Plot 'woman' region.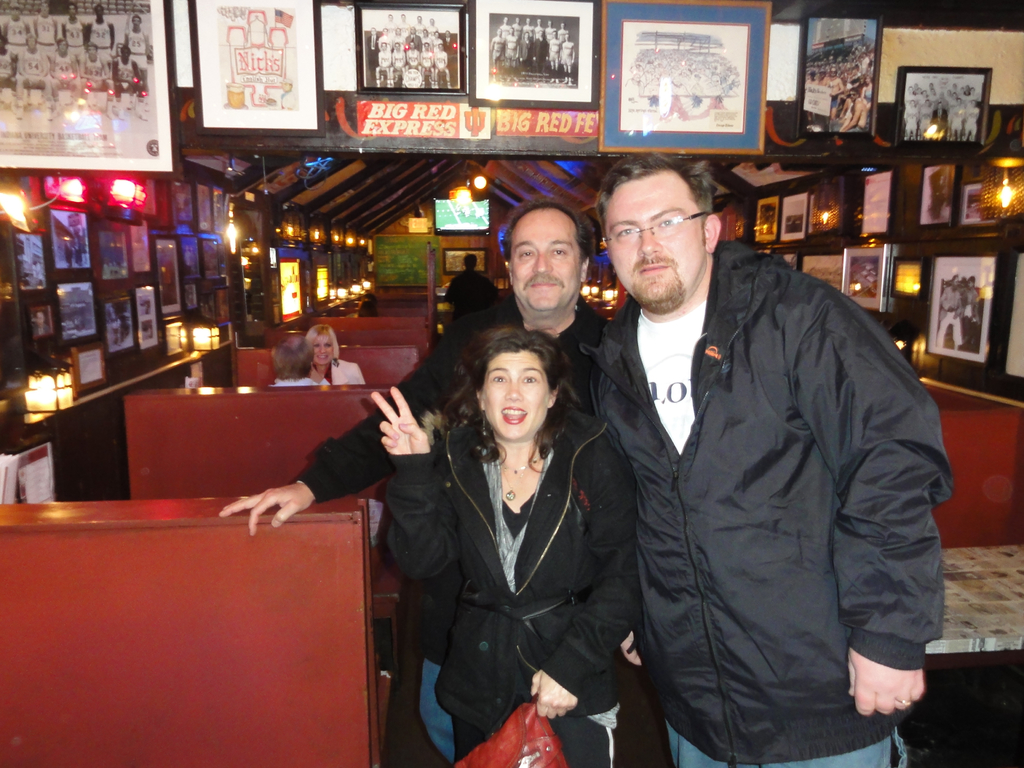
Plotted at {"x1": 359, "y1": 340, "x2": 638, "y2": 767}.
